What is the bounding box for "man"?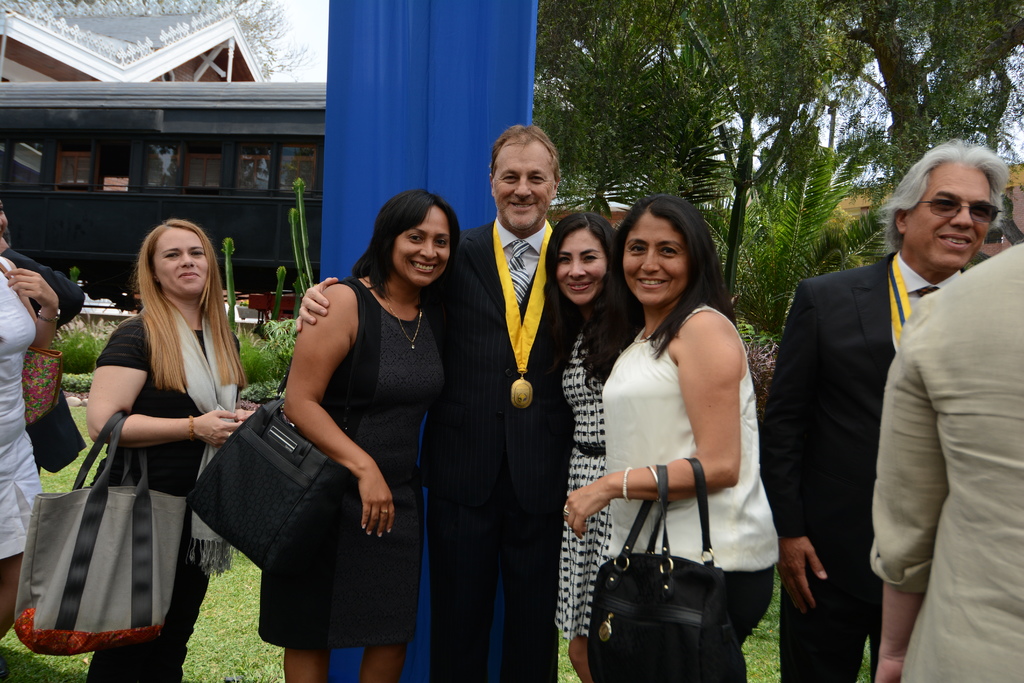
x1=755, y1=116, x2=1012, y2=666.
